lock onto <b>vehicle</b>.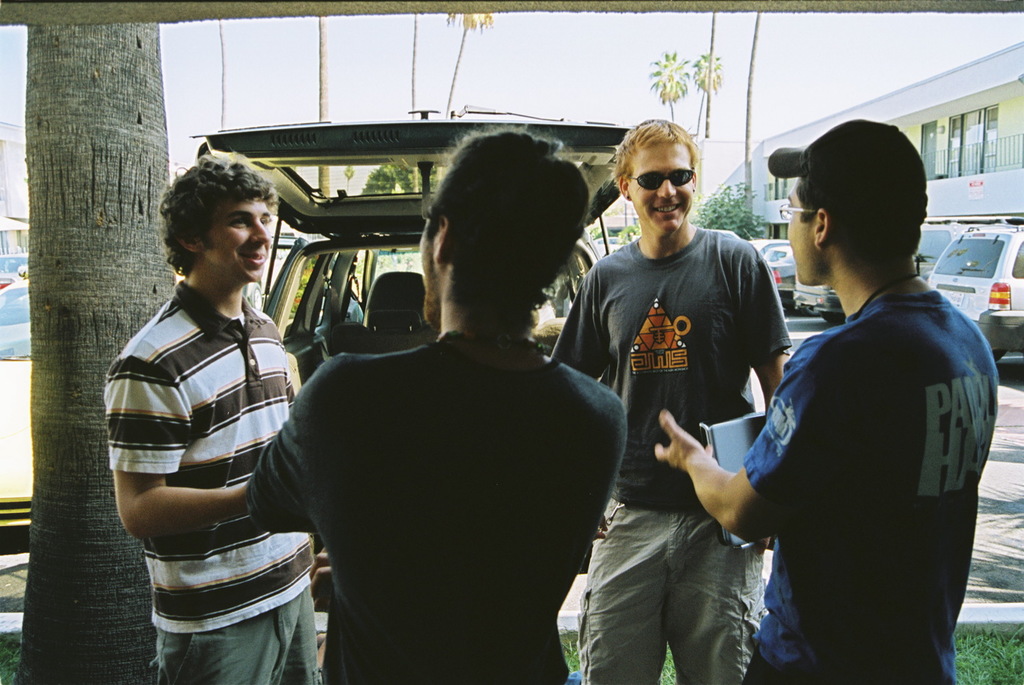
Locked: <box>0,279,34,537</box>.
